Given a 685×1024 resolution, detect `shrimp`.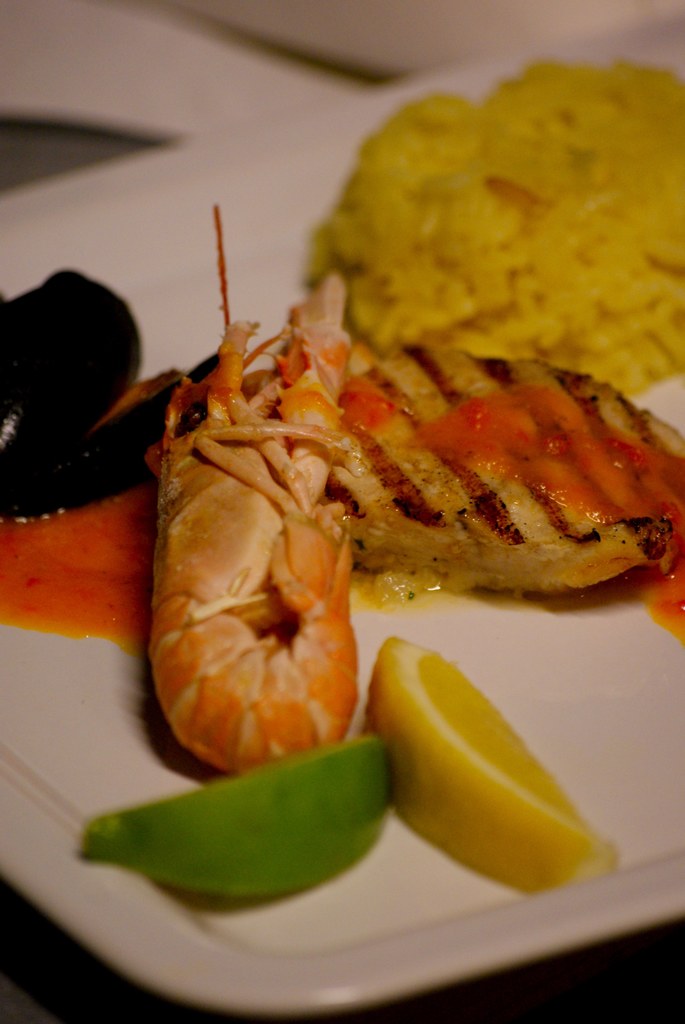
box=[90, 196, 364, 777].
